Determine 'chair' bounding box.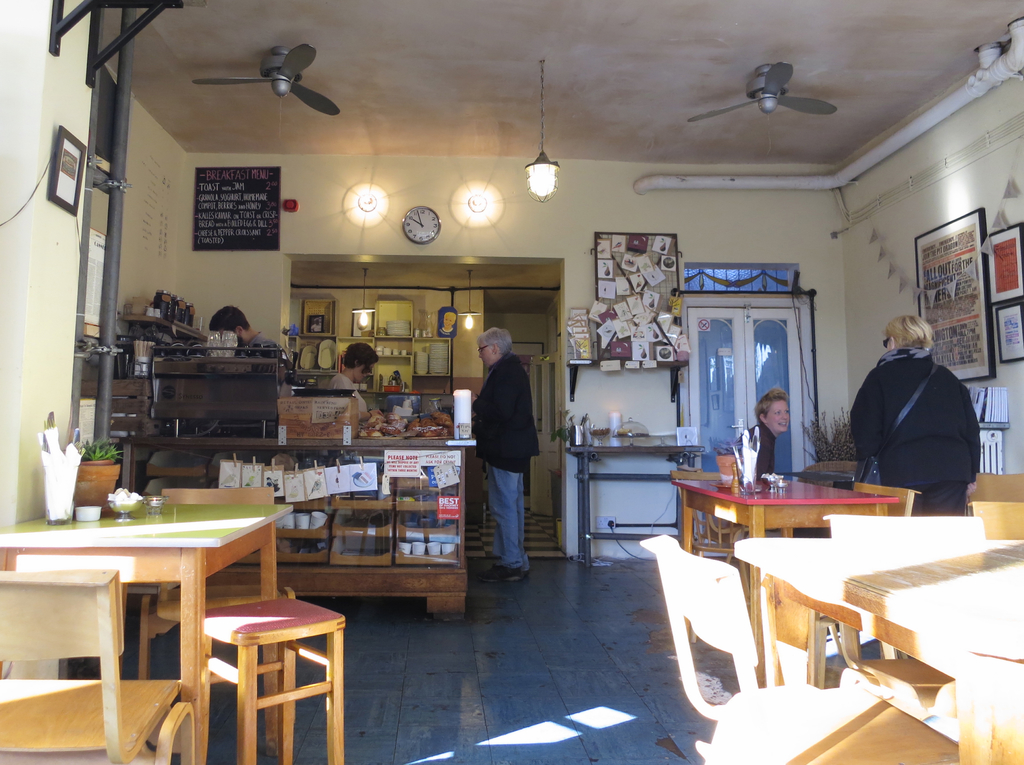
Determined: 968:498:1023:543.
